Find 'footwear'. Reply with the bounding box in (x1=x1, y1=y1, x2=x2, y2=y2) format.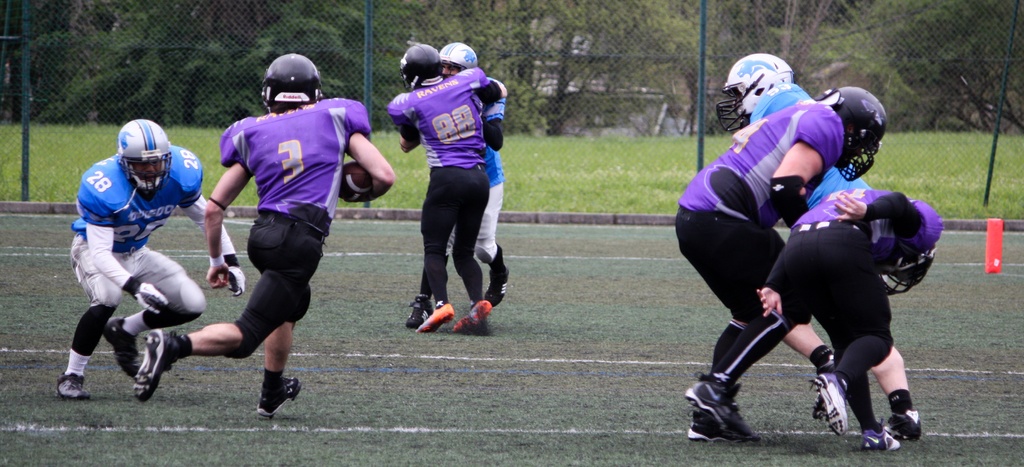
(x1=105, y1=316, x2=139, y2=375).
